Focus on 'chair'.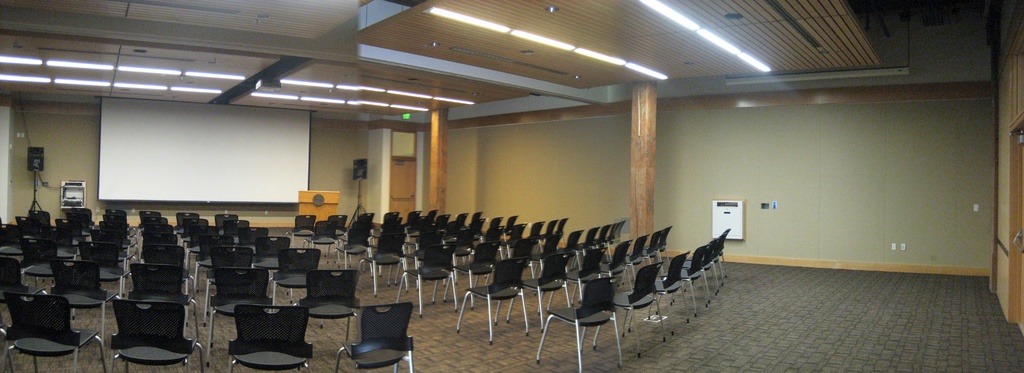
Focused at detection(202, 241, 257, 329).
